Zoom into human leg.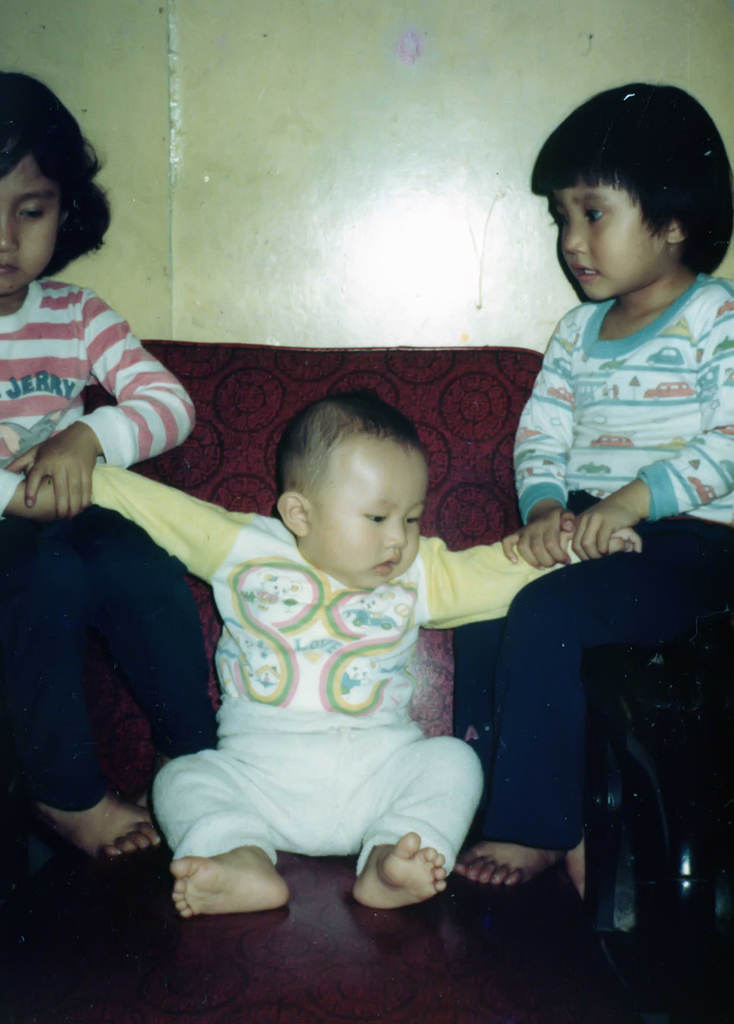
Zoom target: 147:739:327:915.
